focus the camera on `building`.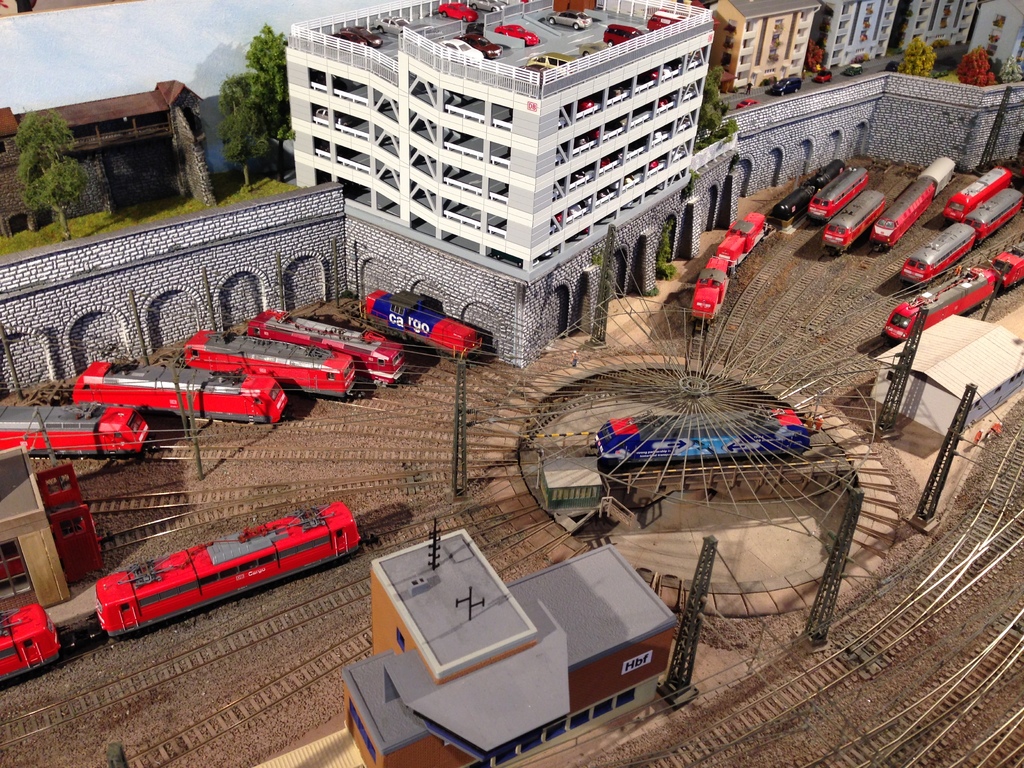
Focus region: detection(334, 522, 680, 767).
